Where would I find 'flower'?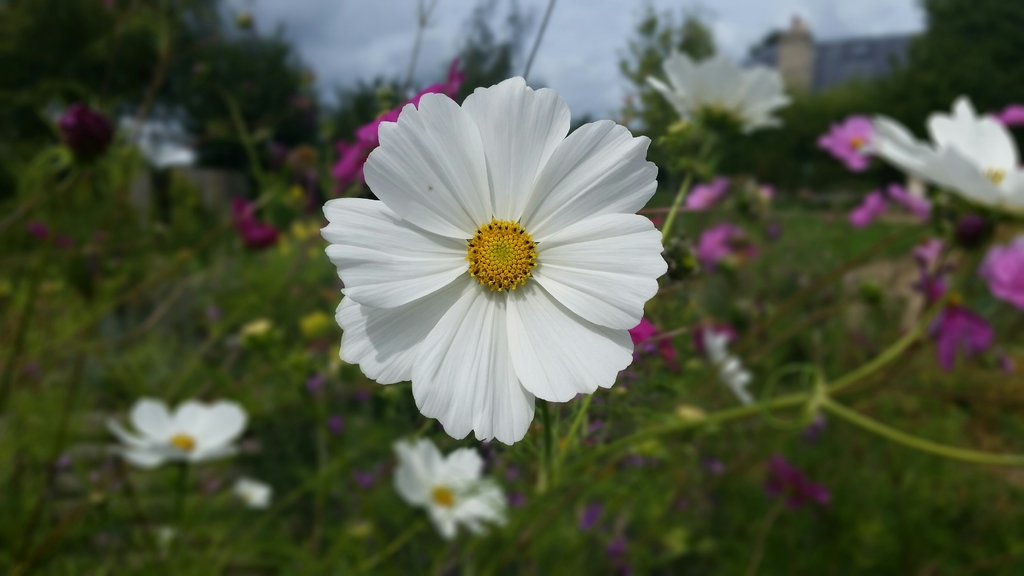
At [x1=320, y1=68, x2=669, y2=447].
